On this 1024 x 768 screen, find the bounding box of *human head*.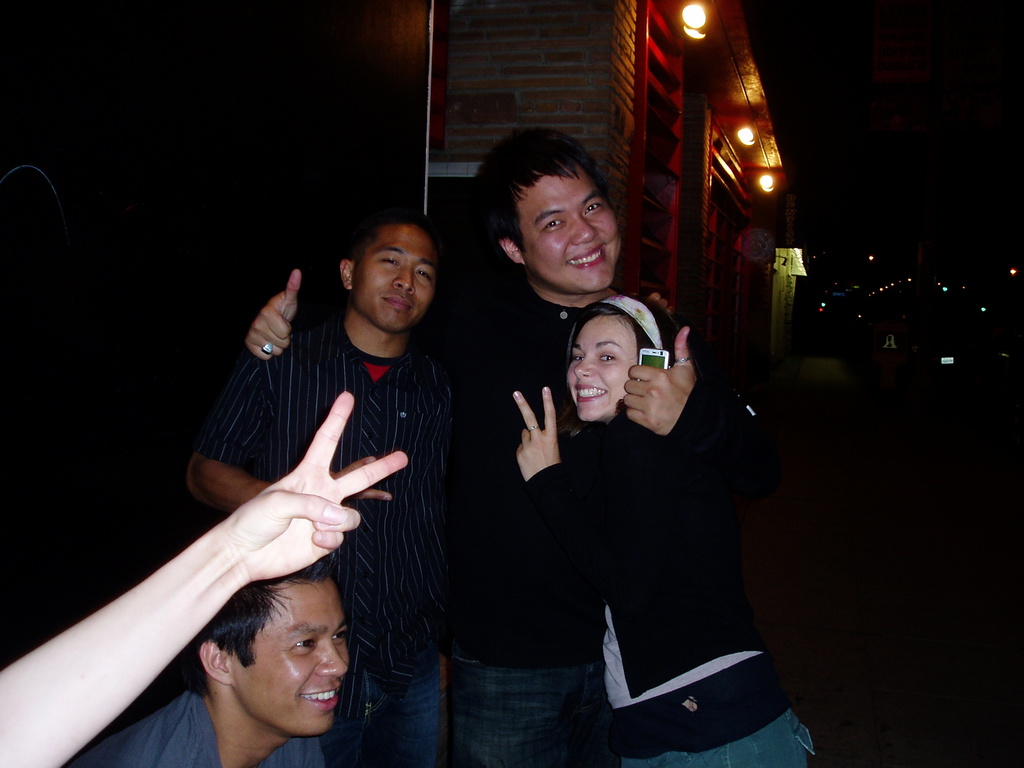
Bounding box: 561,294,684,426.
